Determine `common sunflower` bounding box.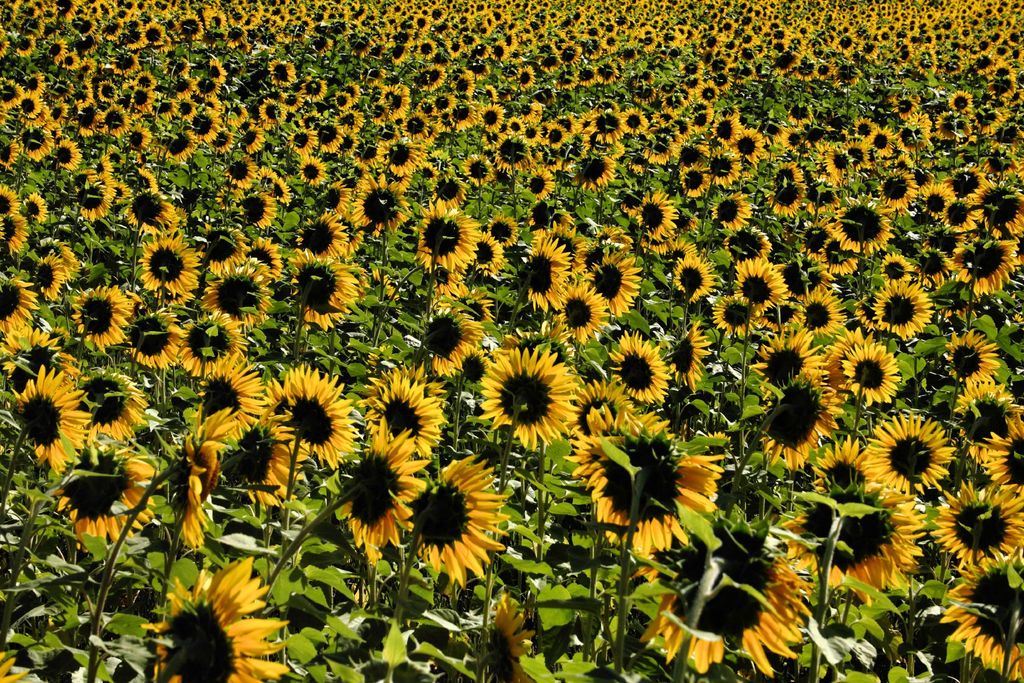
Determined: left=527, top=242, right=564, bottom=300.
